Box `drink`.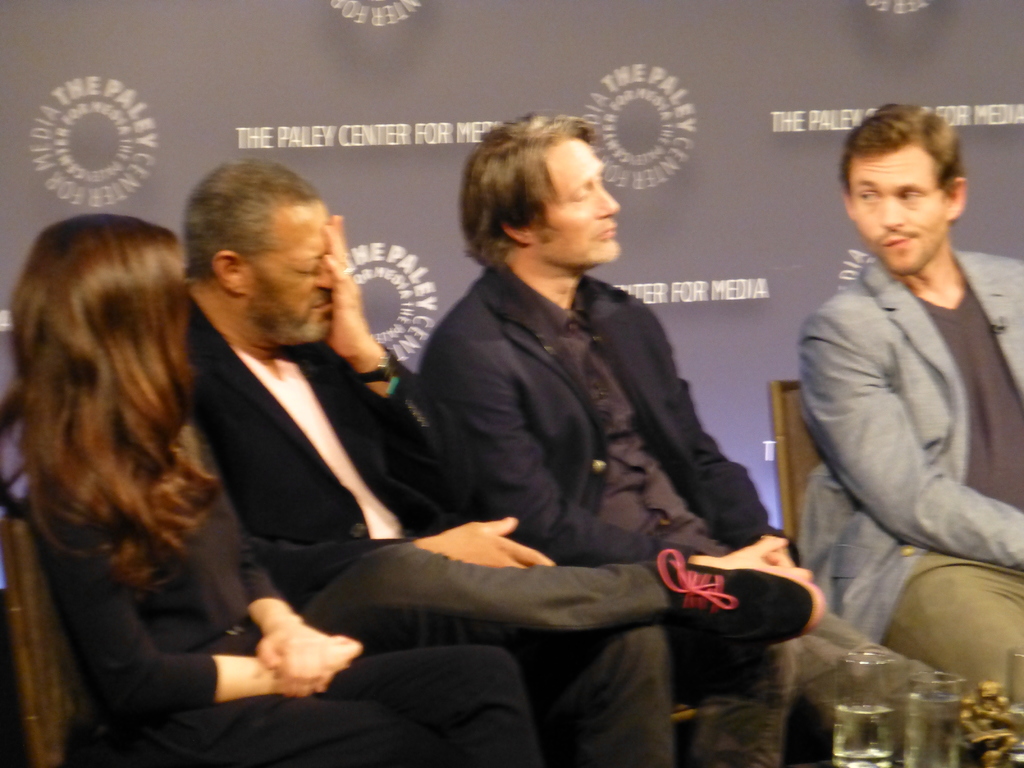
rect(835, 705, 896, 757).
